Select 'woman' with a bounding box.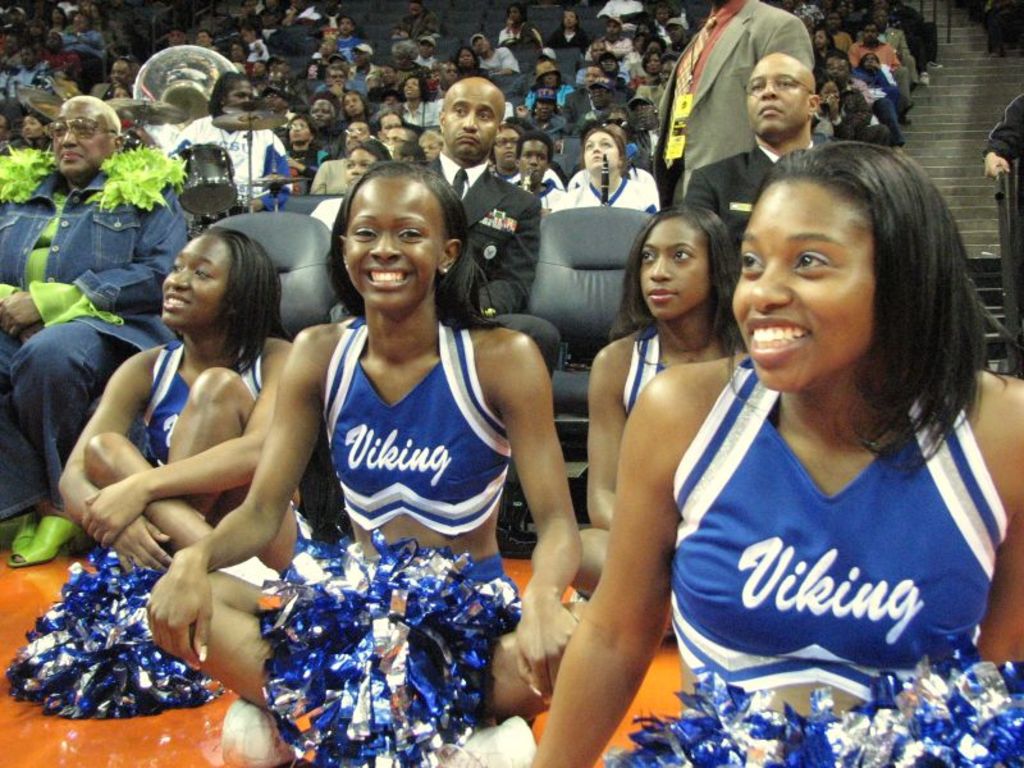
[left=558, top=128, right=658, bottom=212].
